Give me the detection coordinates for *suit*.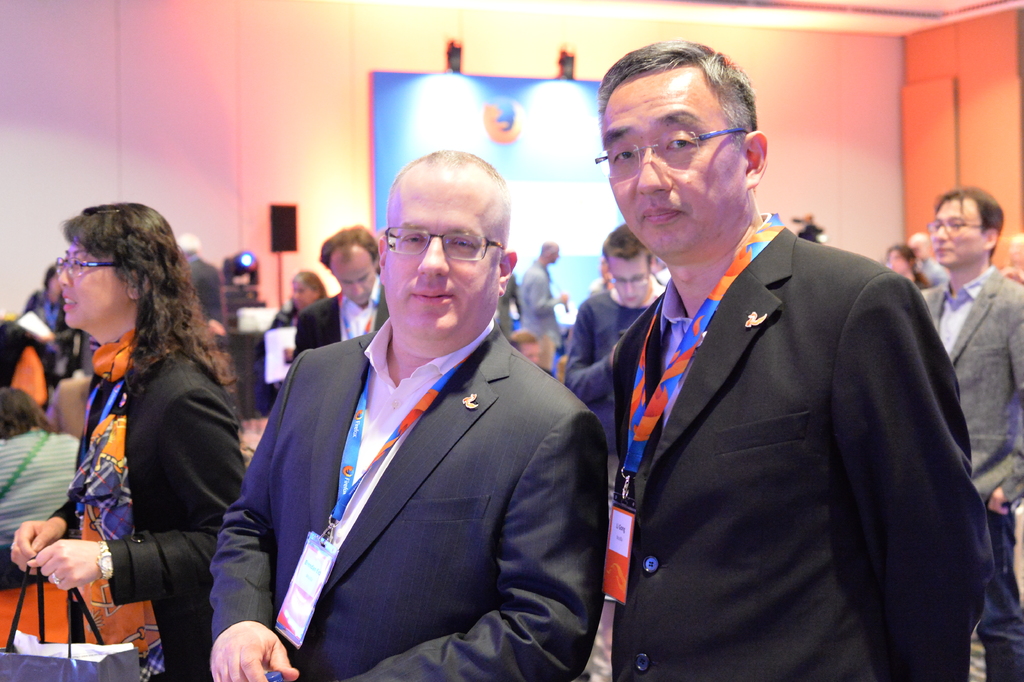
{"x1": 917, "y1": 267, "x2": 1023, "y2": 681}.
